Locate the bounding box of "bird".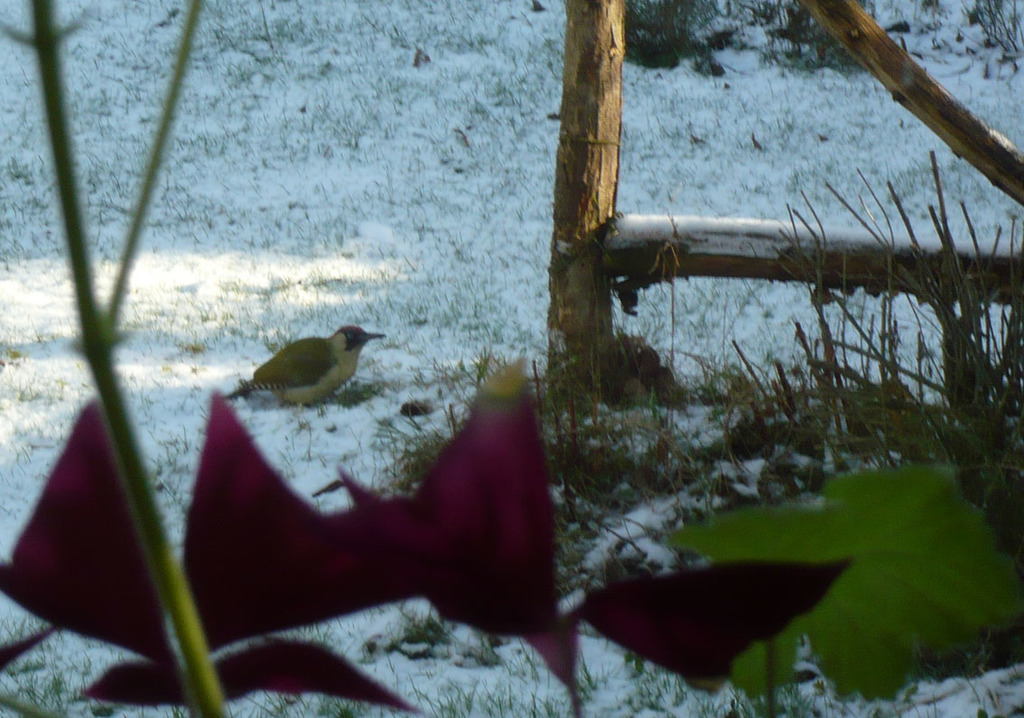
Bounding box: x1=232, y1=315, x2=388, y2=418.
